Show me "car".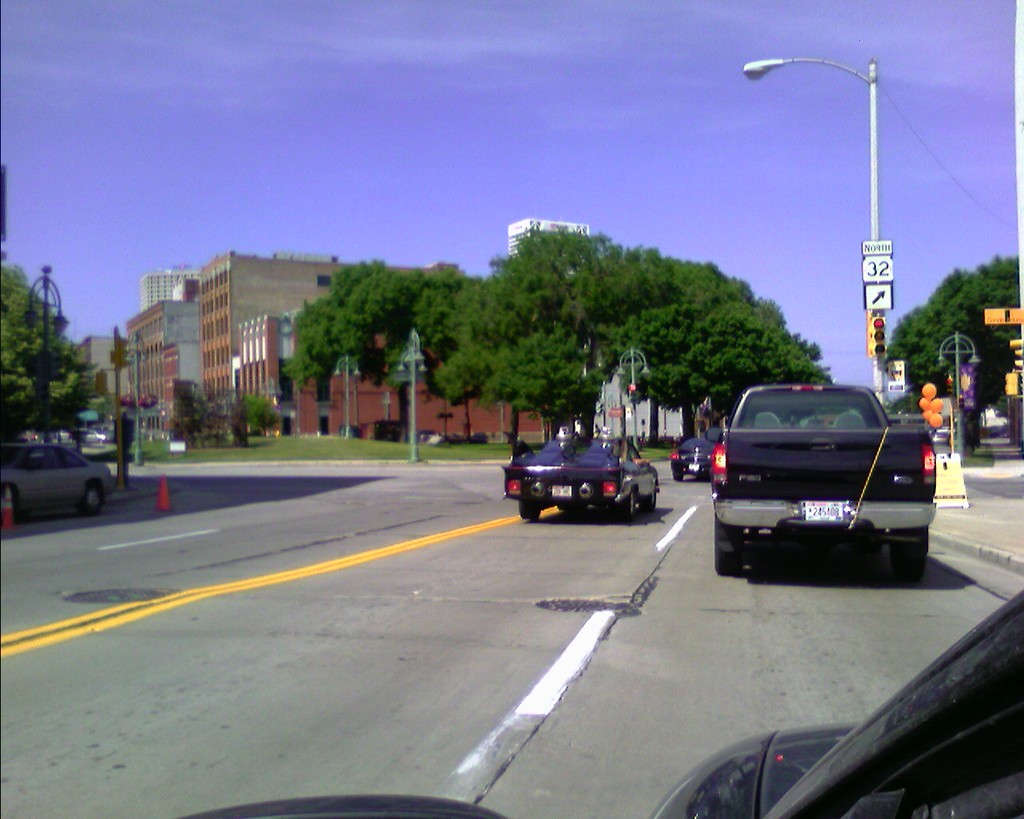
"car" is here: (504, 438, 662, 523).
